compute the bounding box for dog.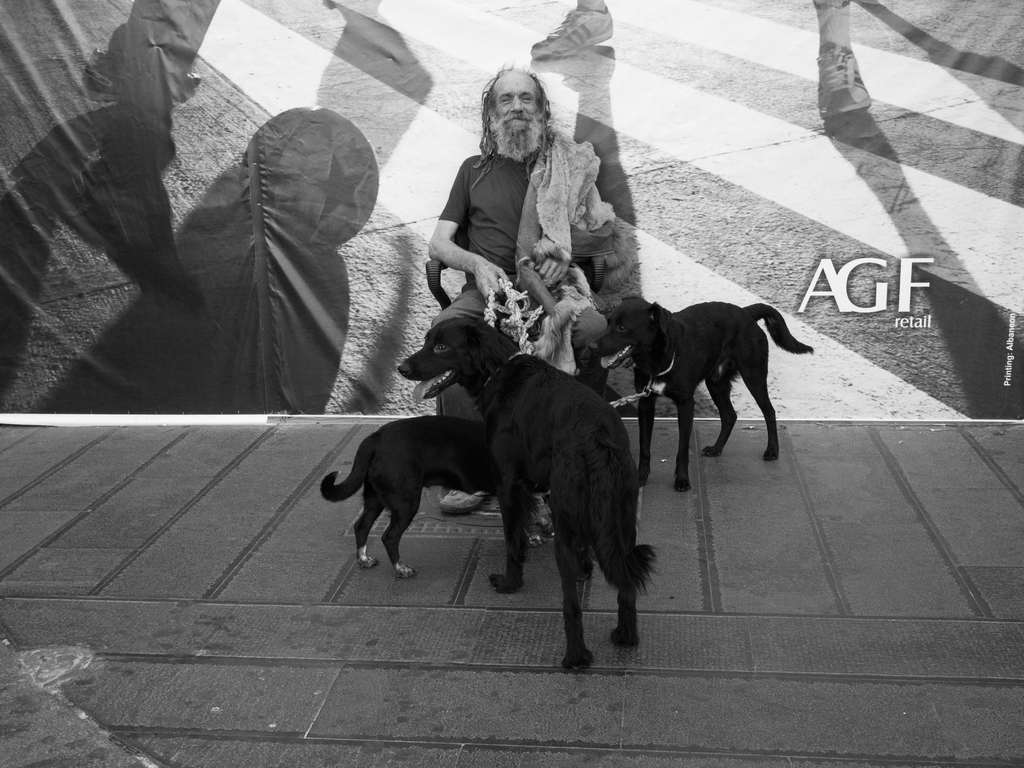
(394, 318, 664, 673).
